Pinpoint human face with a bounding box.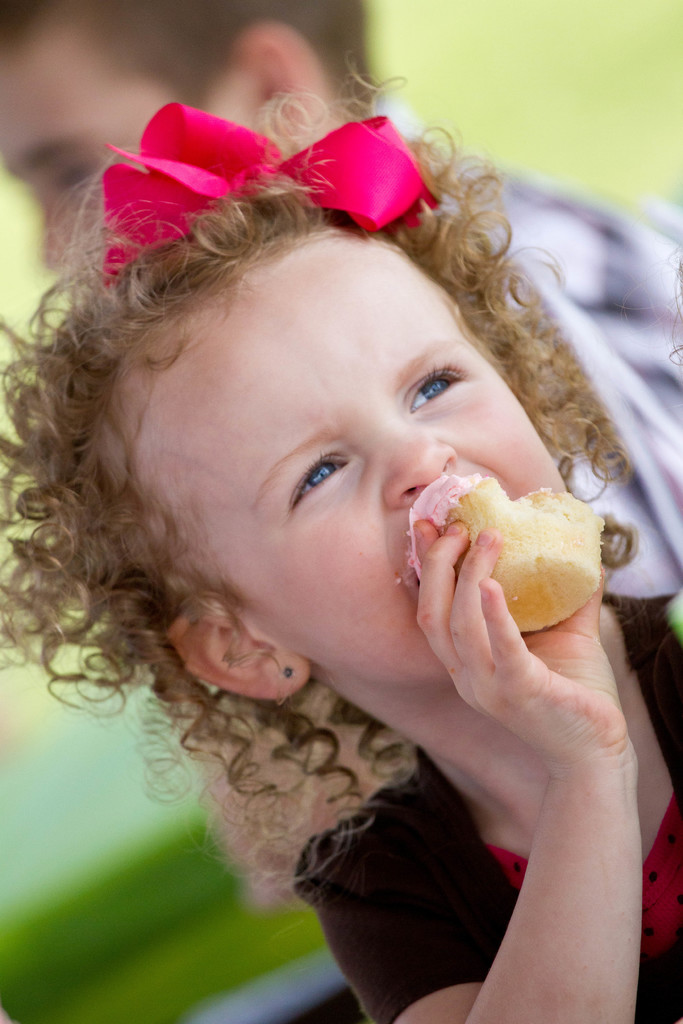
pyautogui.locateOnScreen(148, 225, 573, 672).
